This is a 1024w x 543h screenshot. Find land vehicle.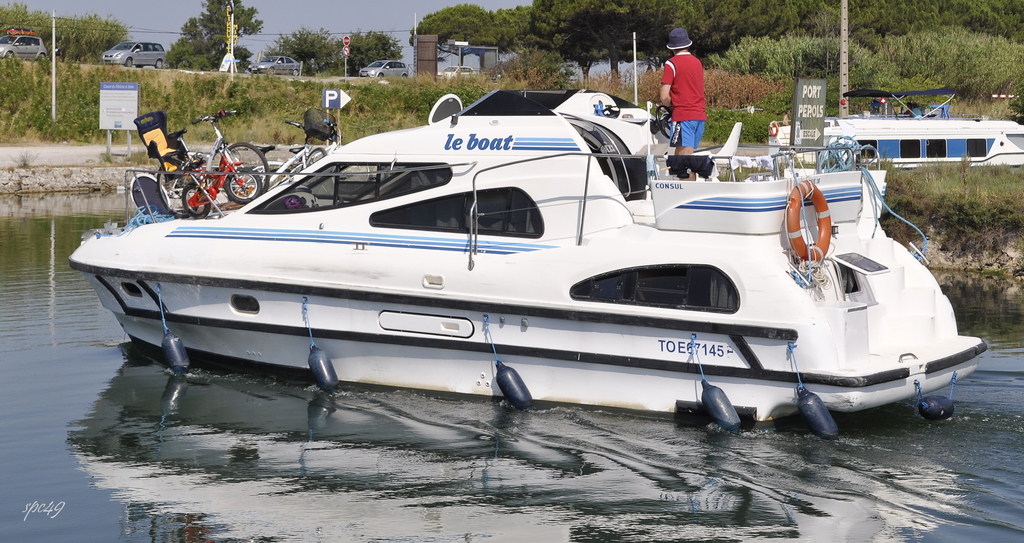
Bounding box: <bbox>179, 143, 264, 216</bbox>.
